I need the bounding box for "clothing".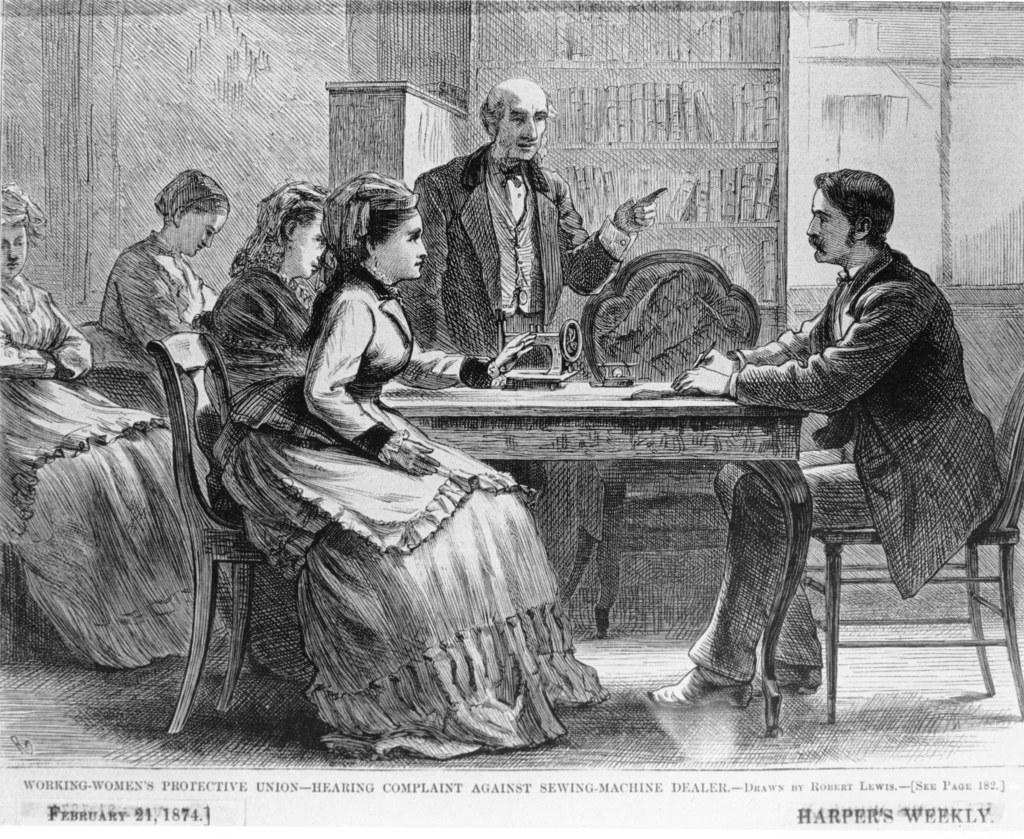
Here it is: bbox=[282, 254, 616, 735].
